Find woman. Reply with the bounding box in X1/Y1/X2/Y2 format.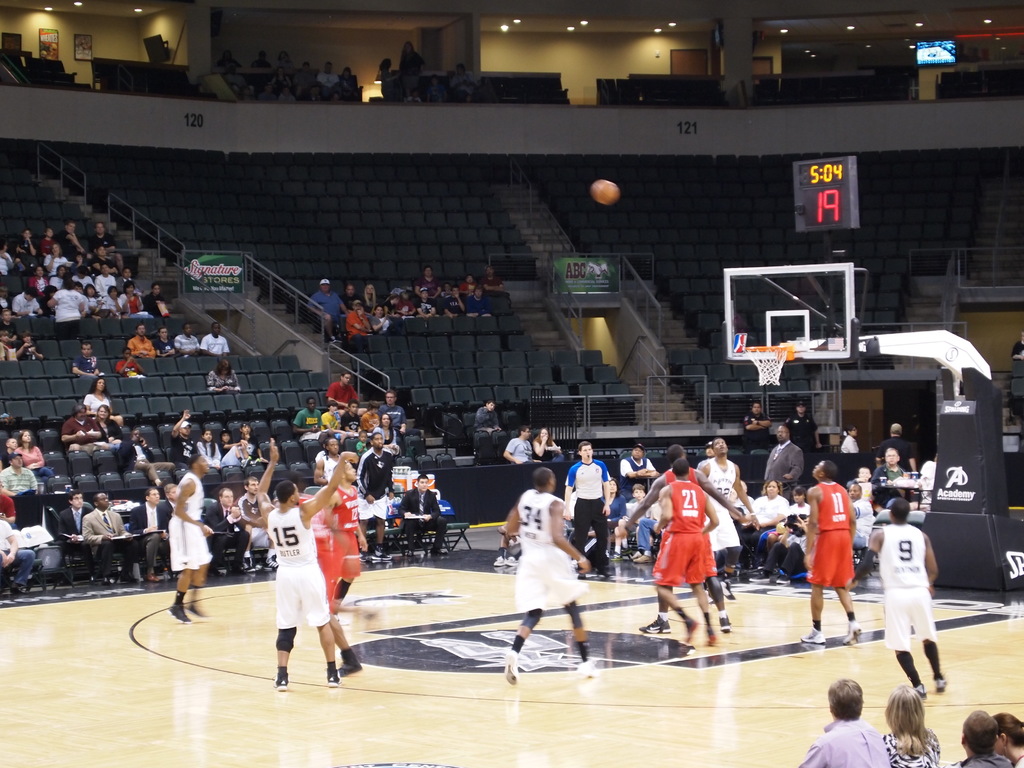
82/378/124/427.
